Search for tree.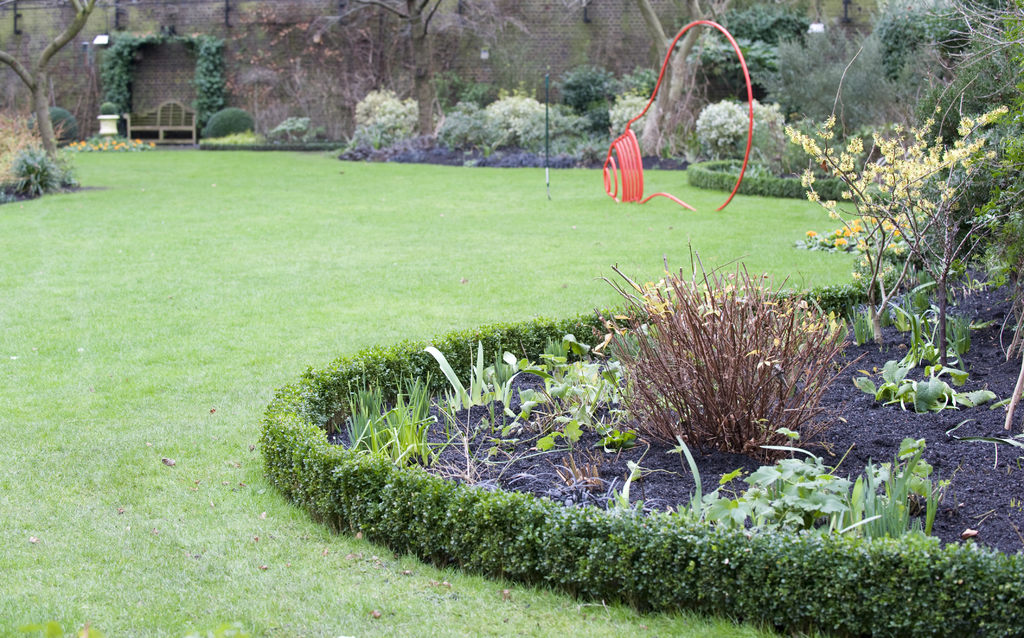
Found at left=0, top=0, right=94, bottom=163.
